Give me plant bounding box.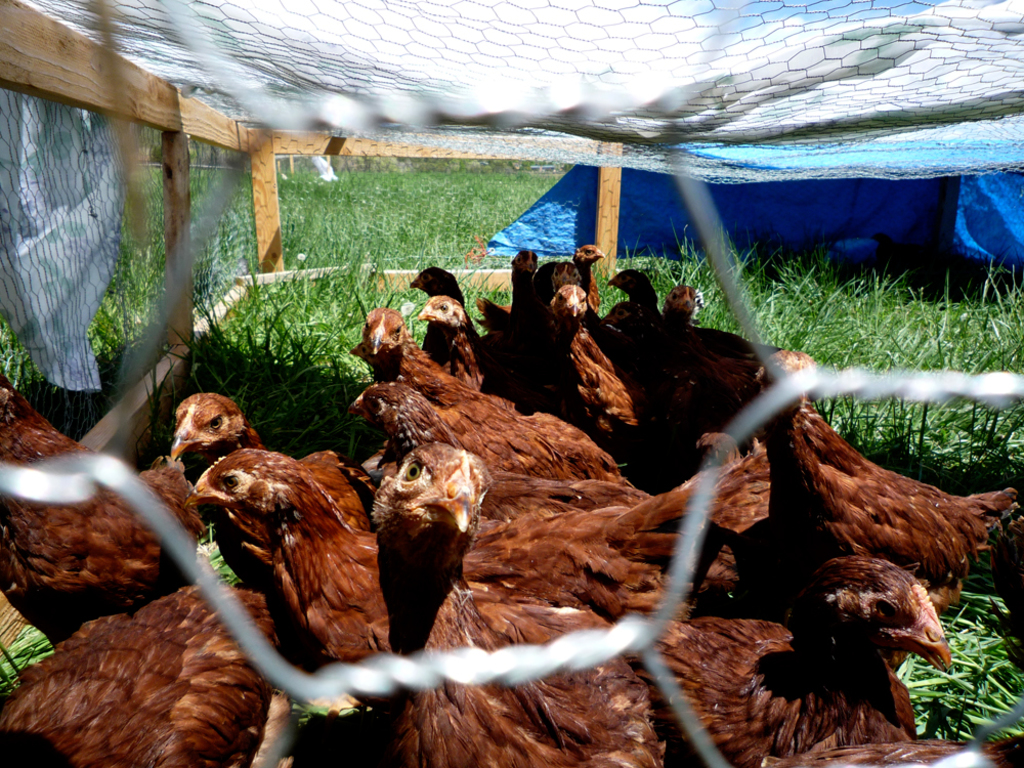
173,244,1023,501.
